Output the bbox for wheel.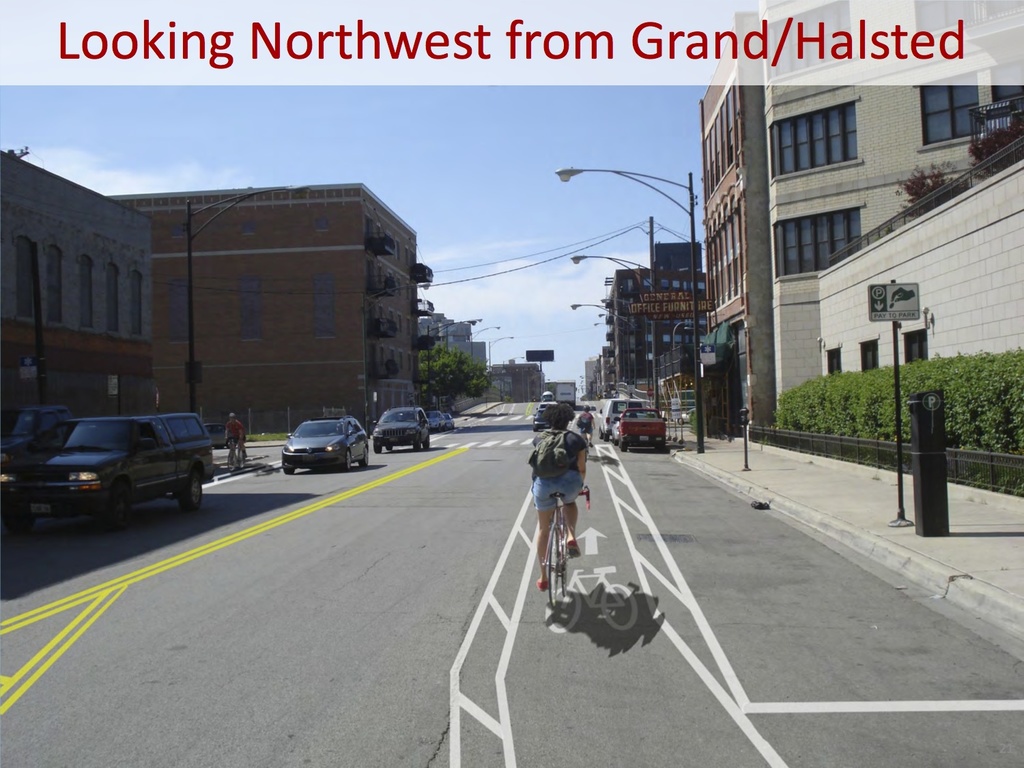
select_region(654, 444, 666, 453).
